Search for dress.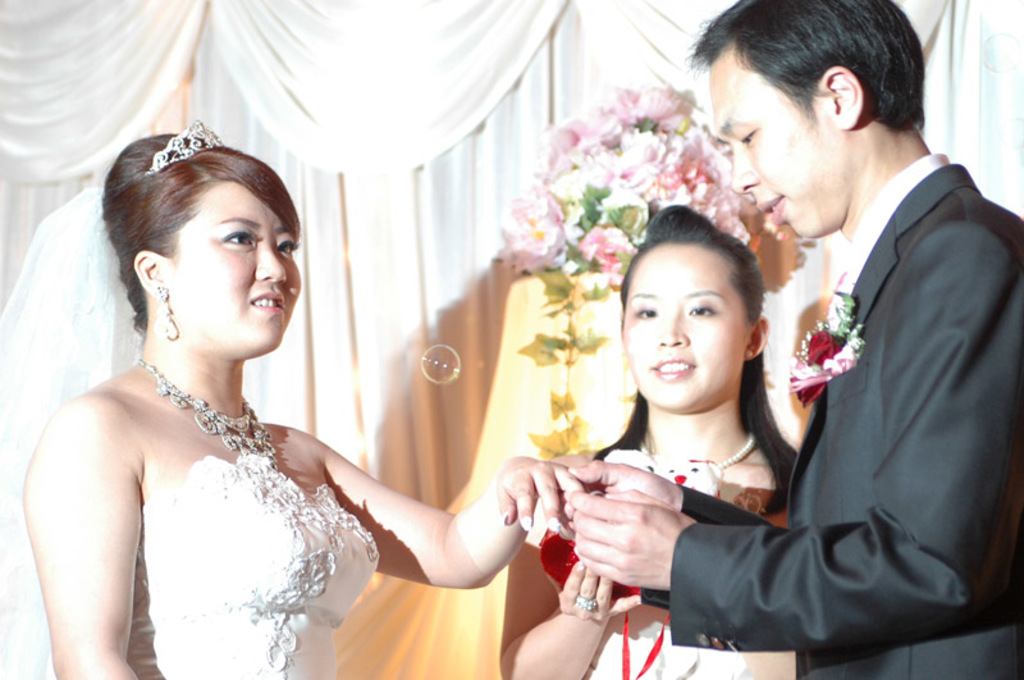
Found at (left=635, top=163, right=1023, bottom=679).
